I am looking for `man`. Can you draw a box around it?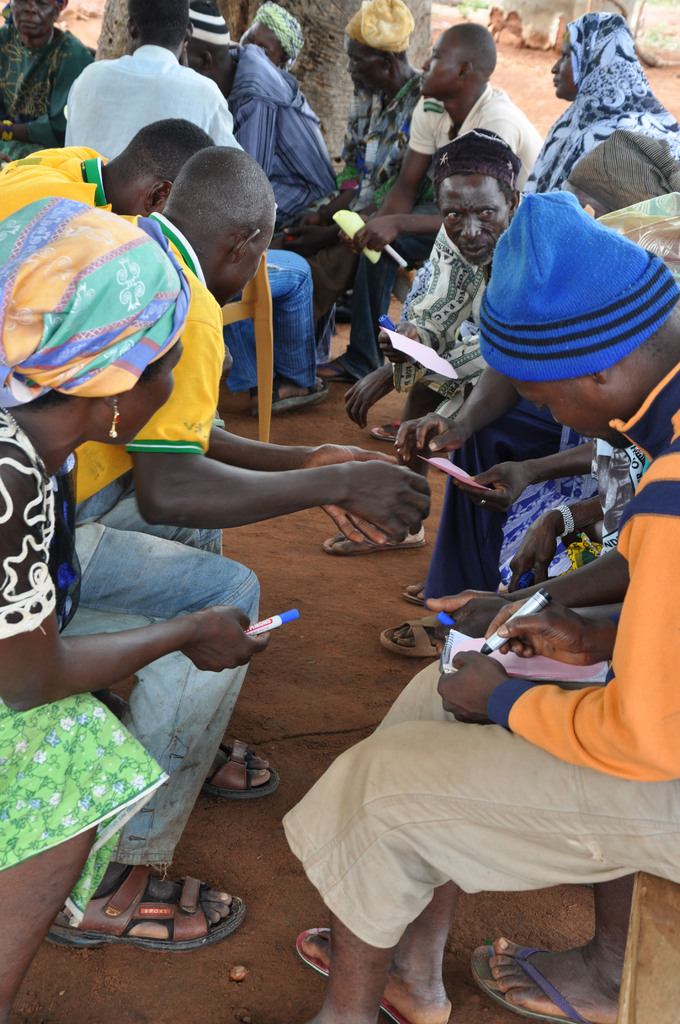
Sure, the bounding box is {"left": 326, "top": 28, "right": 540, "bottom": 381}.
